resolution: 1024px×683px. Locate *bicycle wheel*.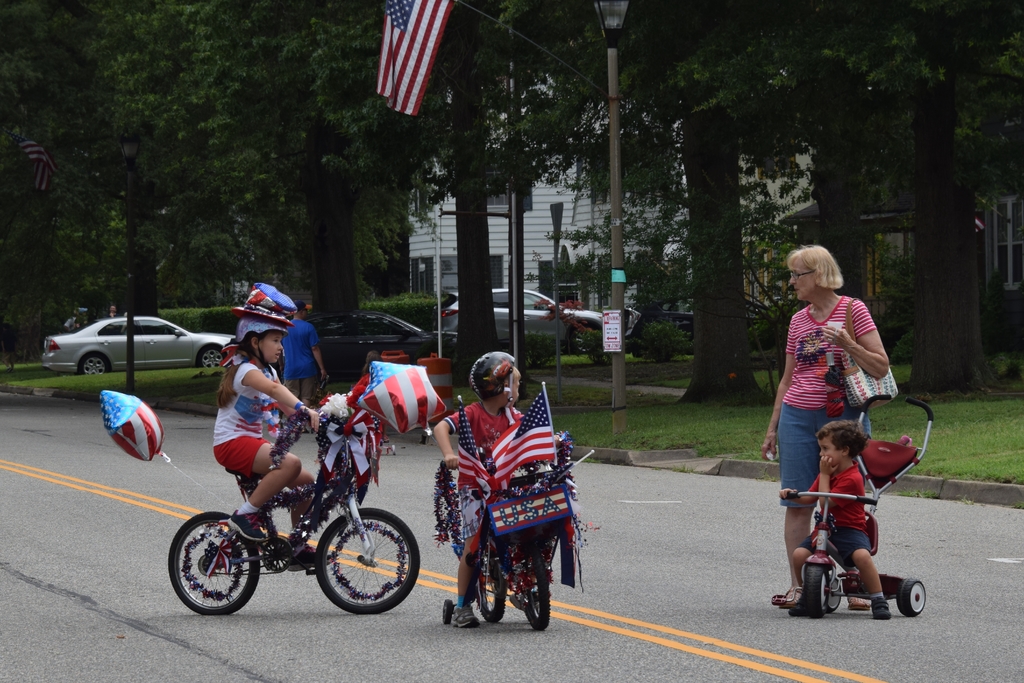
select_region(826, 579, 847, 611).
